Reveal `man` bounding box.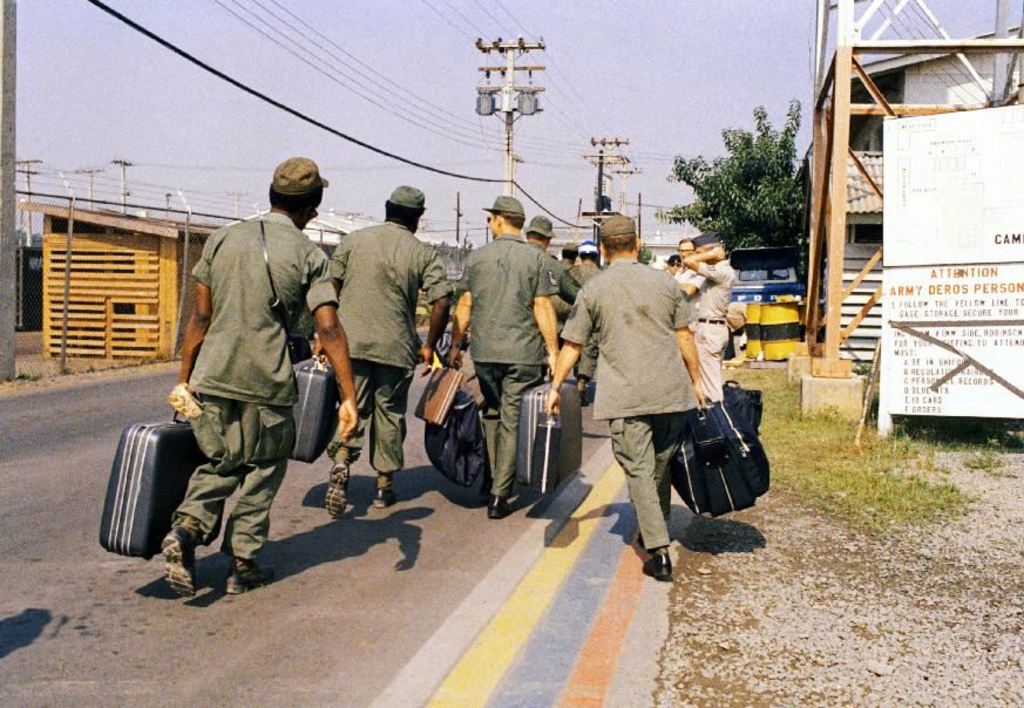
Revealed: 575 250 595 270.
